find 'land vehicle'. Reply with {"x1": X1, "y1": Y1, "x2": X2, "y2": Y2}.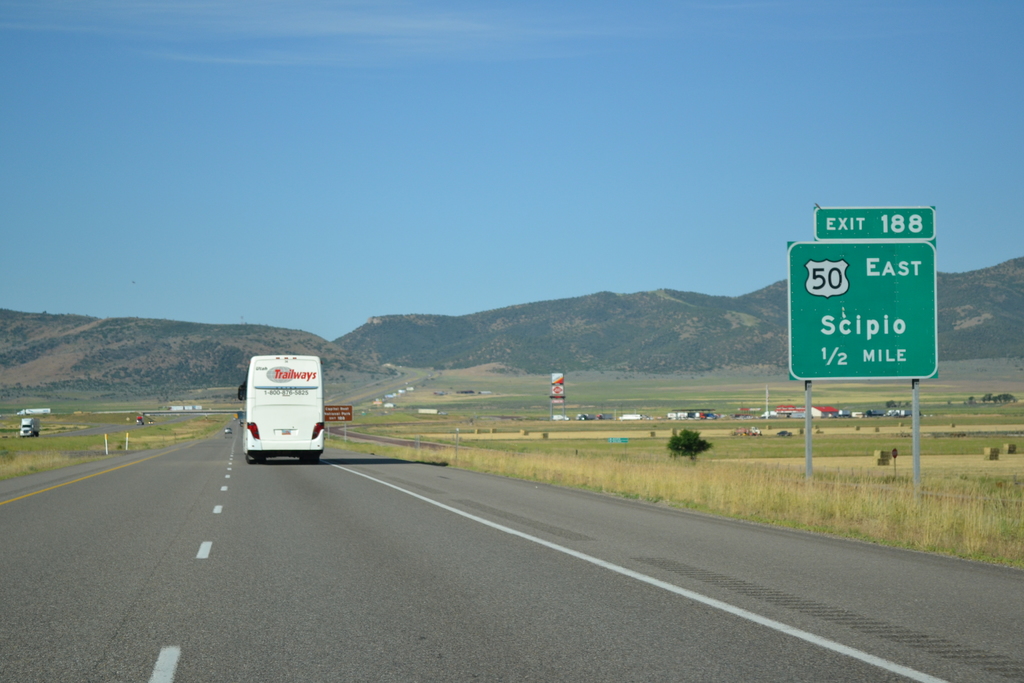
{"x1": 15, "y1": 415, "x2": 42, "y2": 440}.
